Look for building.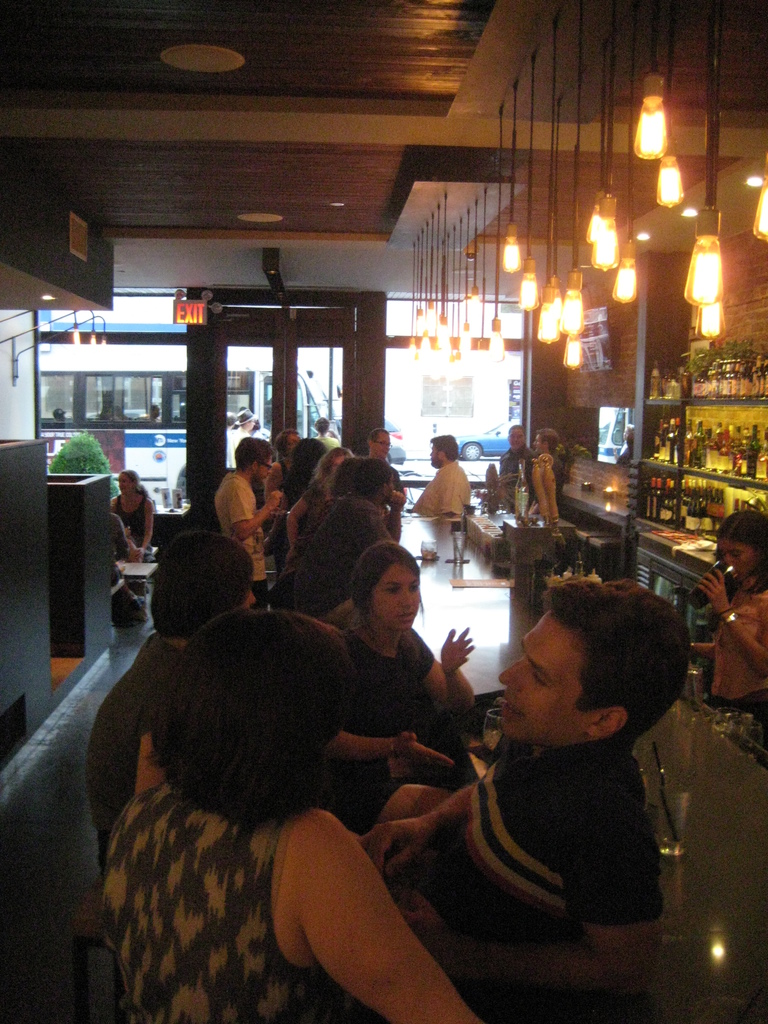
Found: 0 0 767 1023.
